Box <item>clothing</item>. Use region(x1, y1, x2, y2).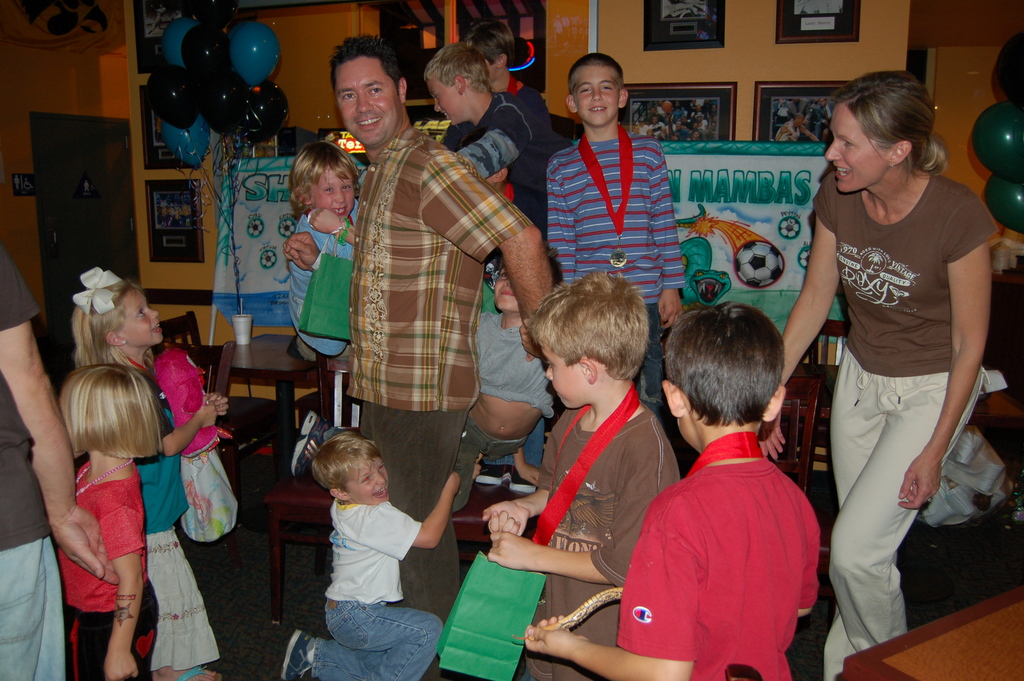
region(808, 103, 993, 616).
